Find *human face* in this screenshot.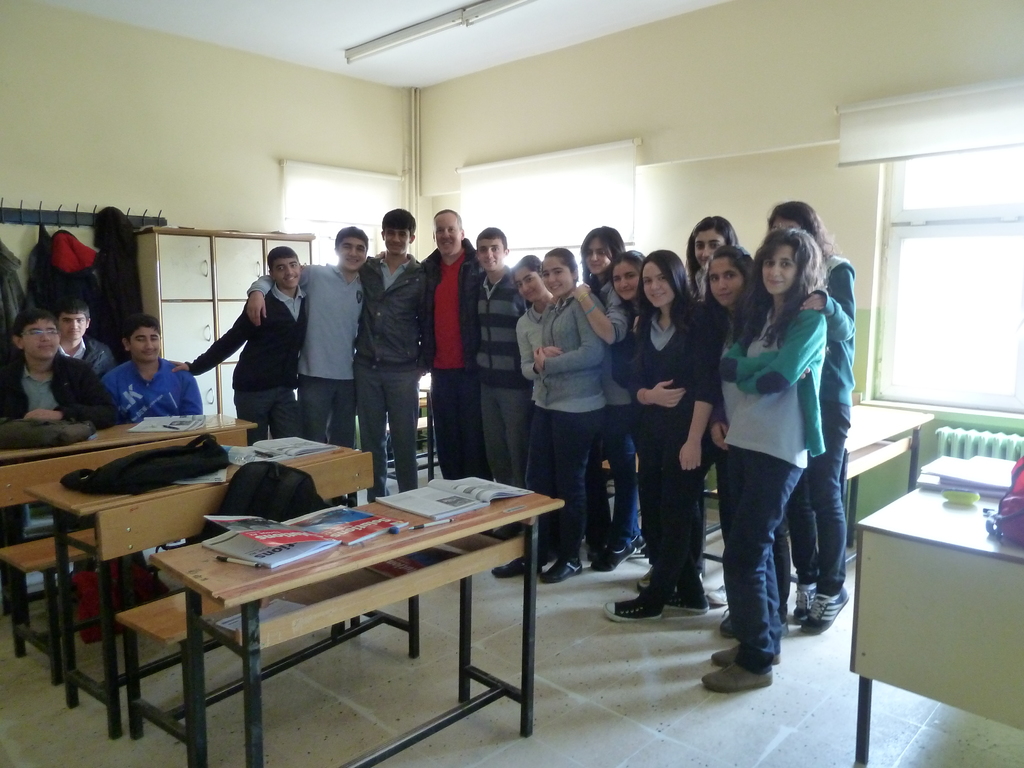
The bounding box for *human face* is (762, 248, 797, 295).
